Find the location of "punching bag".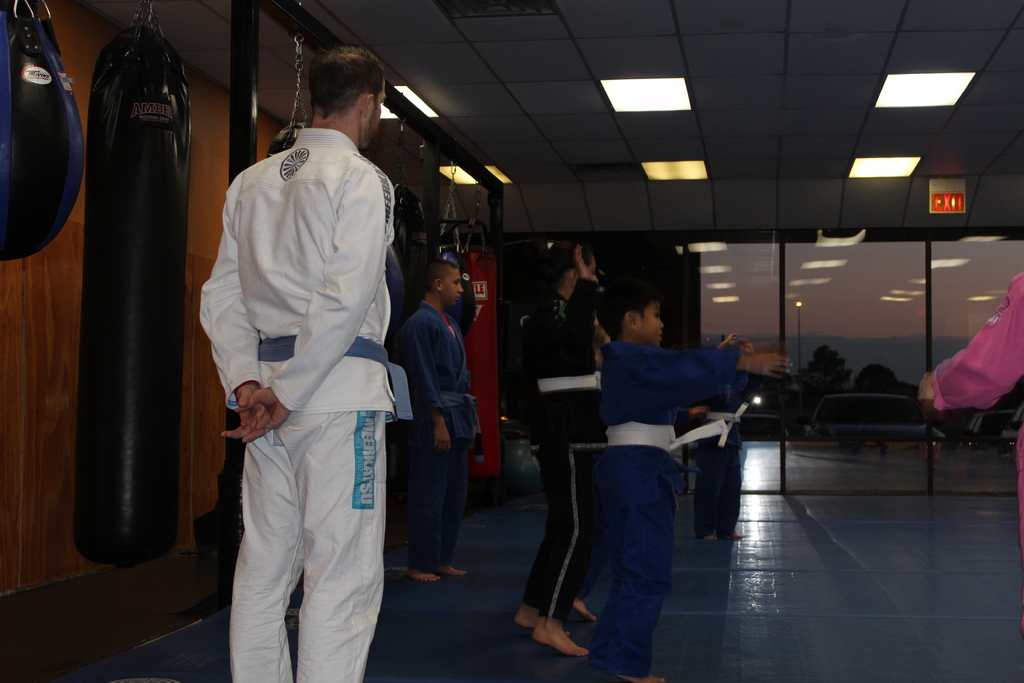
Location: <box>384,243,404,328</box>.
